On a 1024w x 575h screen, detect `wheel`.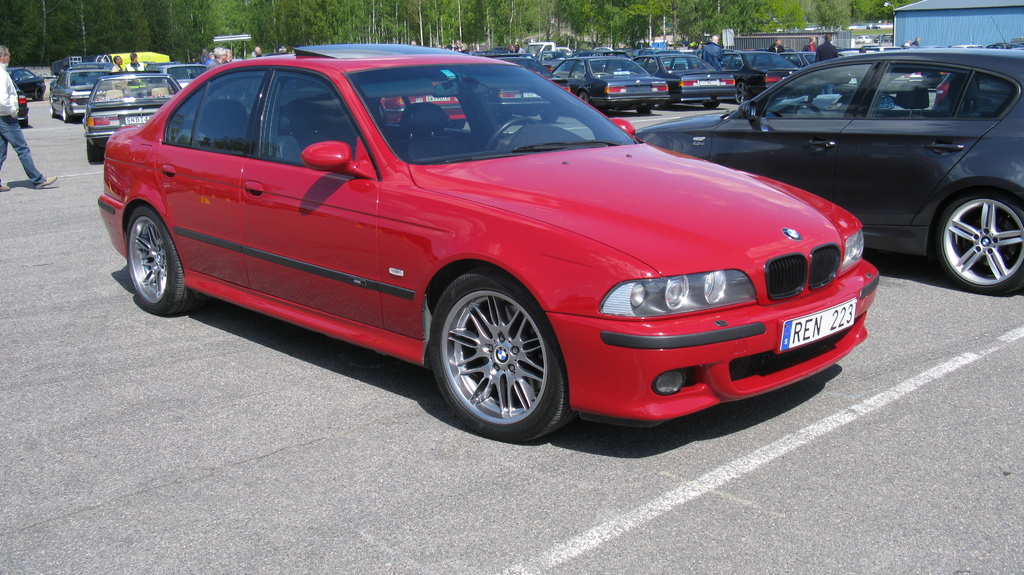
<region>540, 109, 561, 124</region>.
